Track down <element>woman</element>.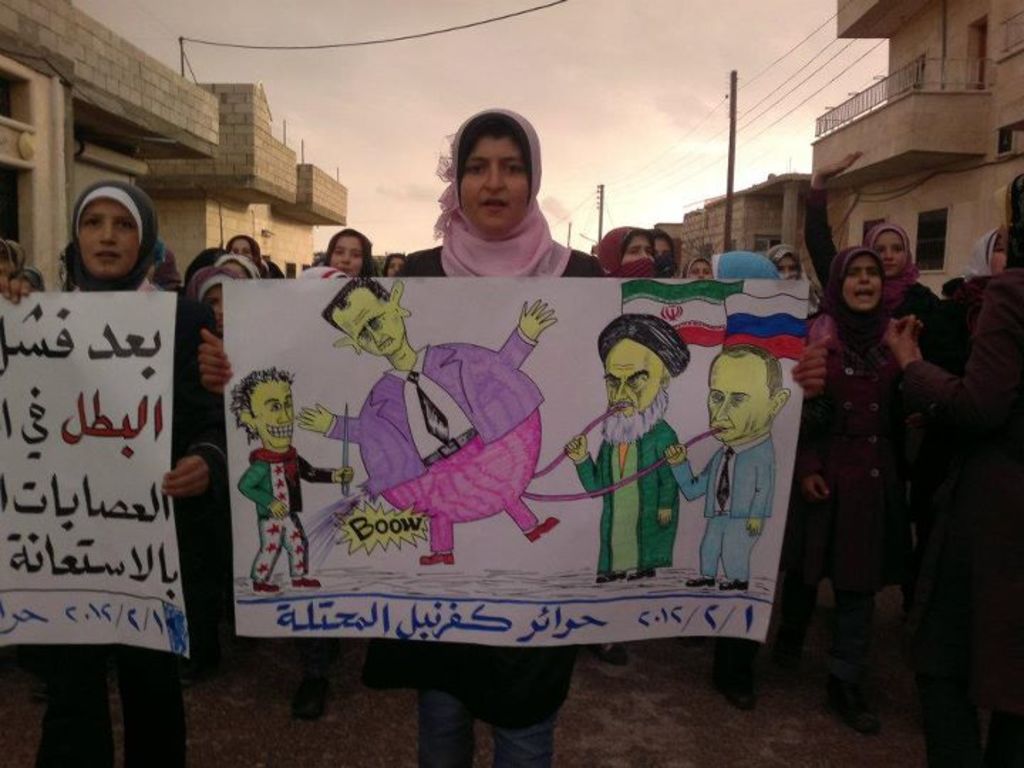
Tracked to <bbox>862, 212, 959, 366</bbox>.
